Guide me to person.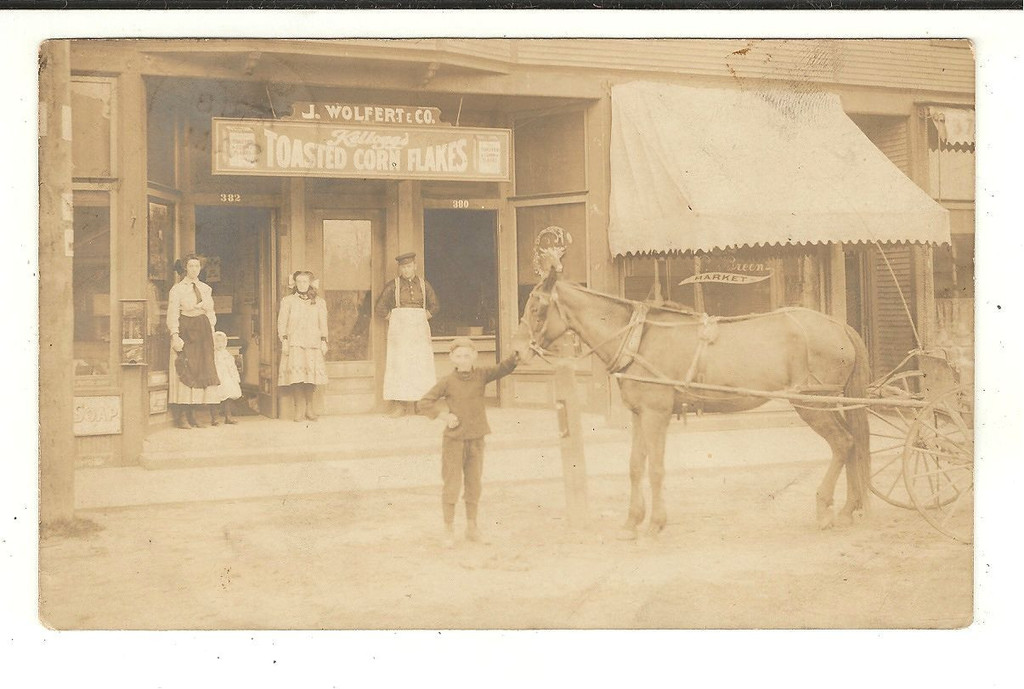
Guidance: (212,325,245,426).
